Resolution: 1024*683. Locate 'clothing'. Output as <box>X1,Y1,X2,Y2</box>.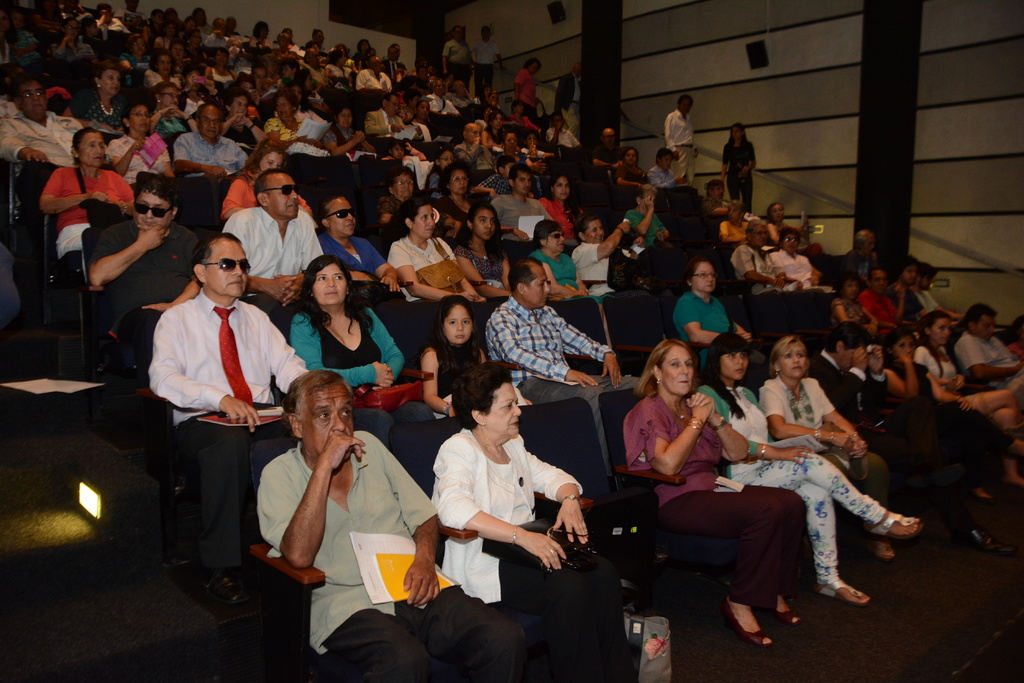
<box>894,275,923,315</box>.
